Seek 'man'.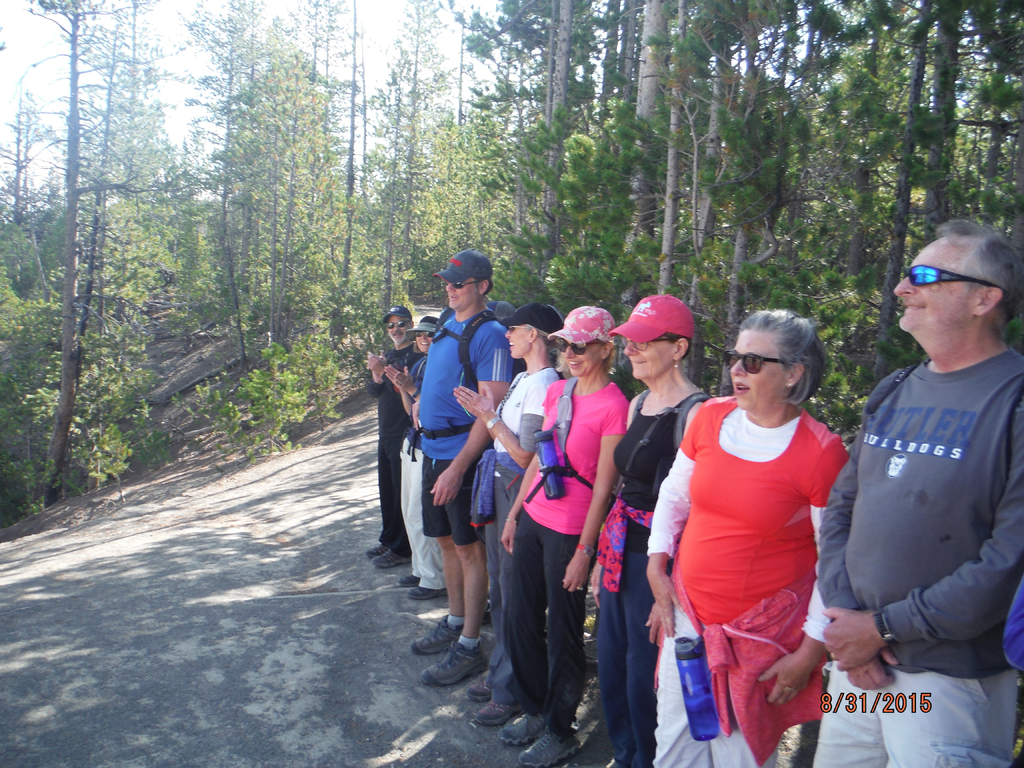
405/252/515/696.
